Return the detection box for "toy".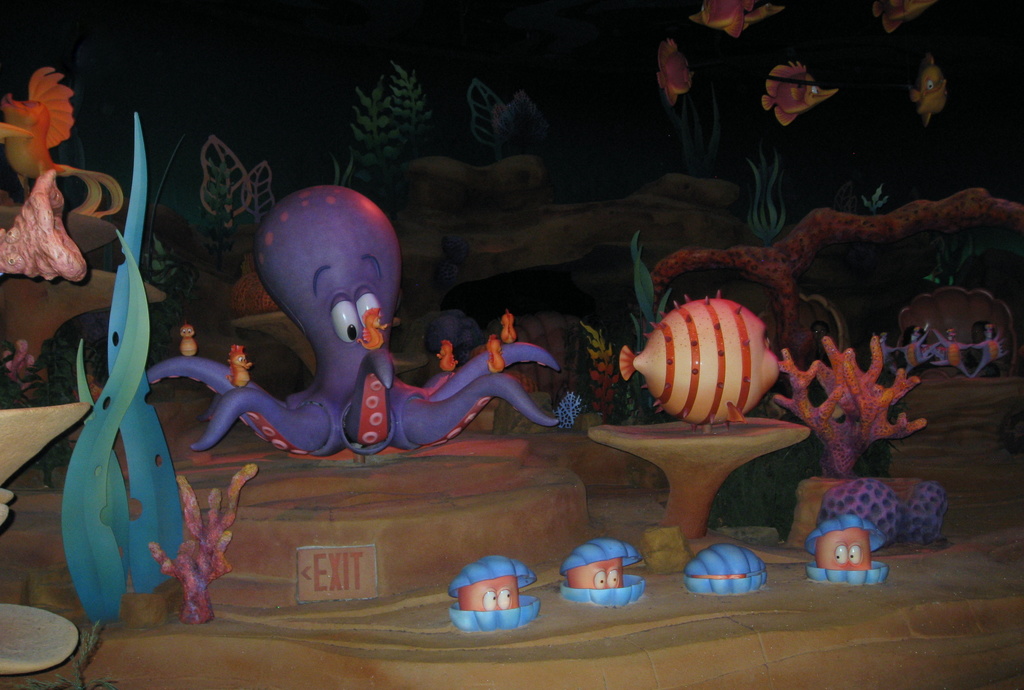
133,186,581,463.
